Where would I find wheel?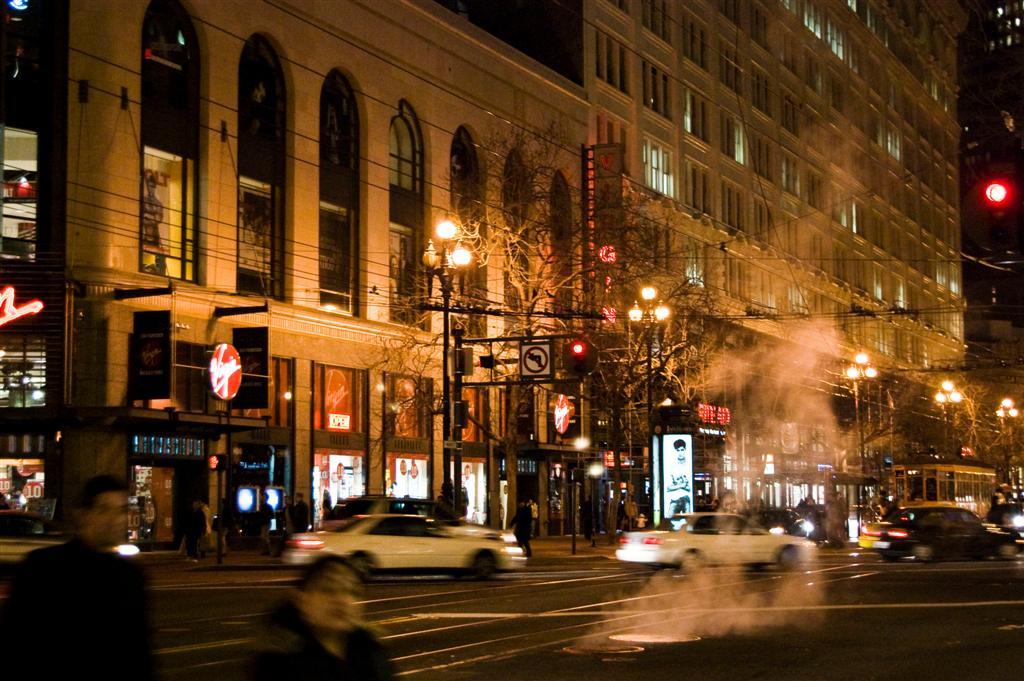
At Rect(1001, 543, 1021, 562).
